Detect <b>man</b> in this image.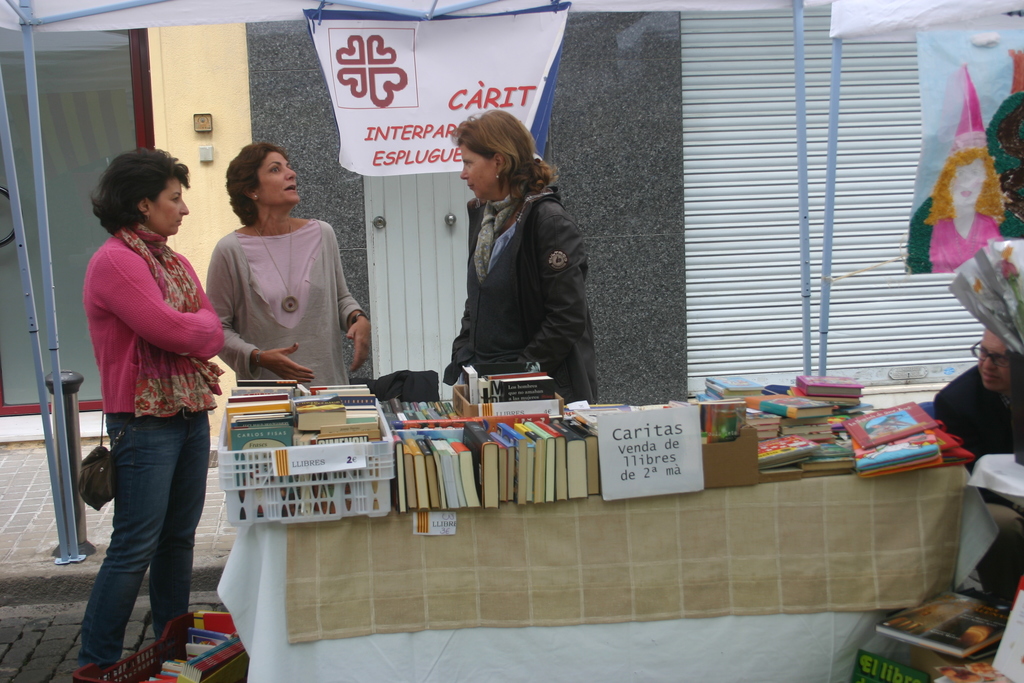
Detection: rect(932, 330, 1023, 604).
